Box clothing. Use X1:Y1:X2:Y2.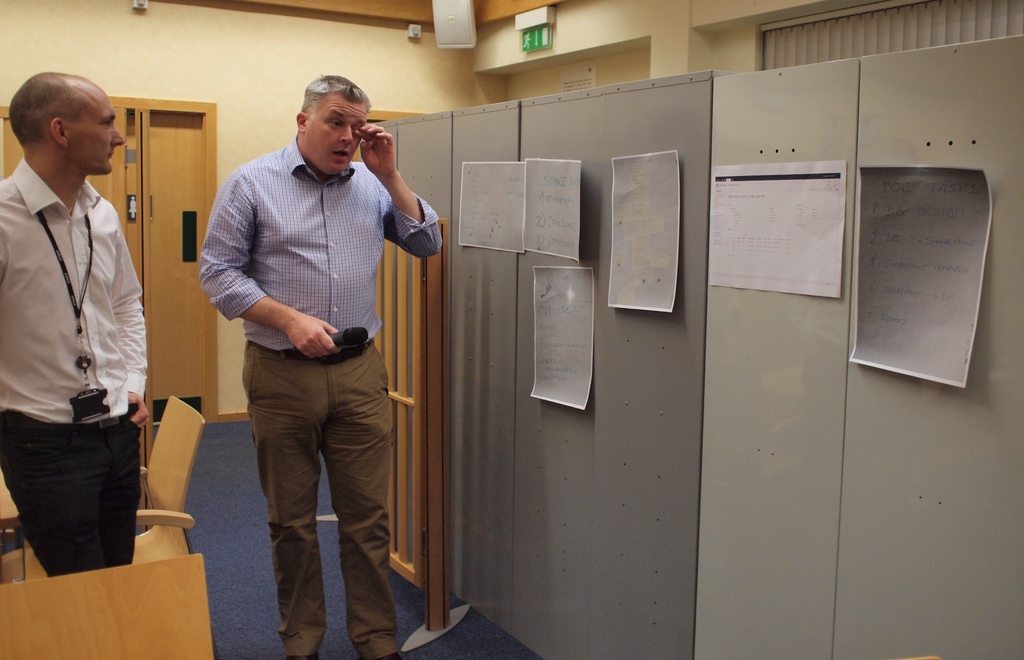
0:156:148:568.
